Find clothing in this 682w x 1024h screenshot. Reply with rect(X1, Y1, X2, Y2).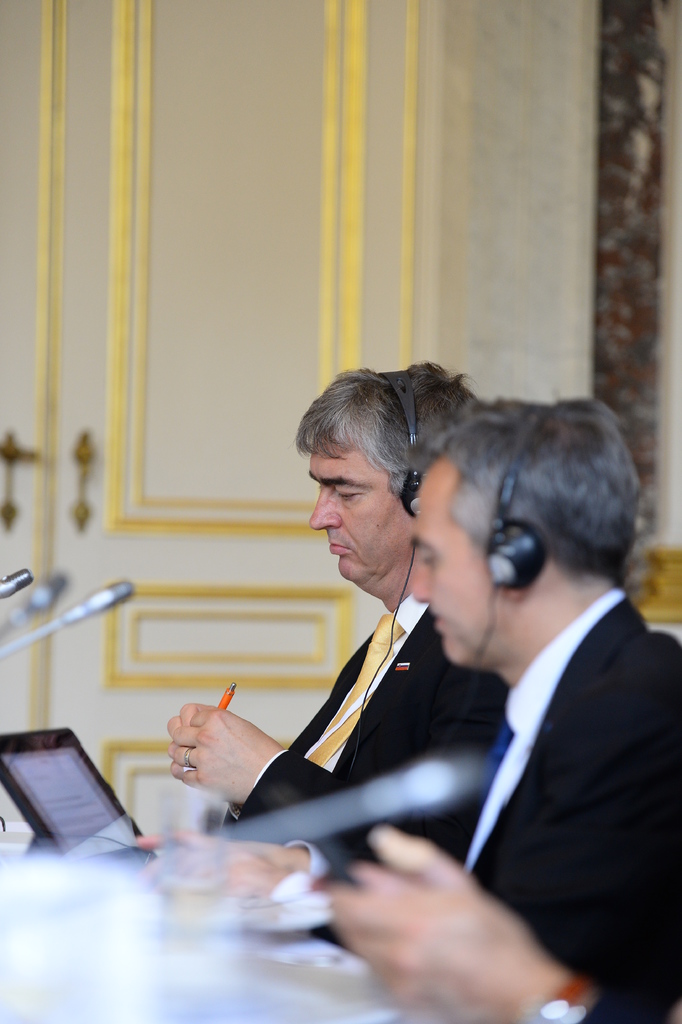
rect(228, 589, 510, 946).
